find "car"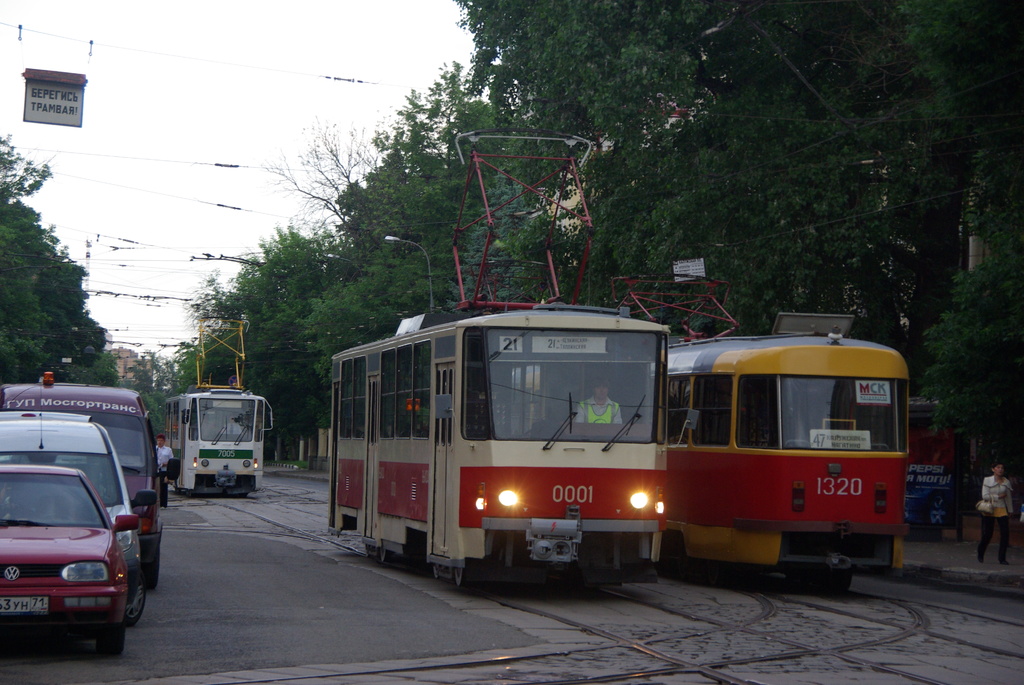
bbox=(0, 408, 159, 627)
